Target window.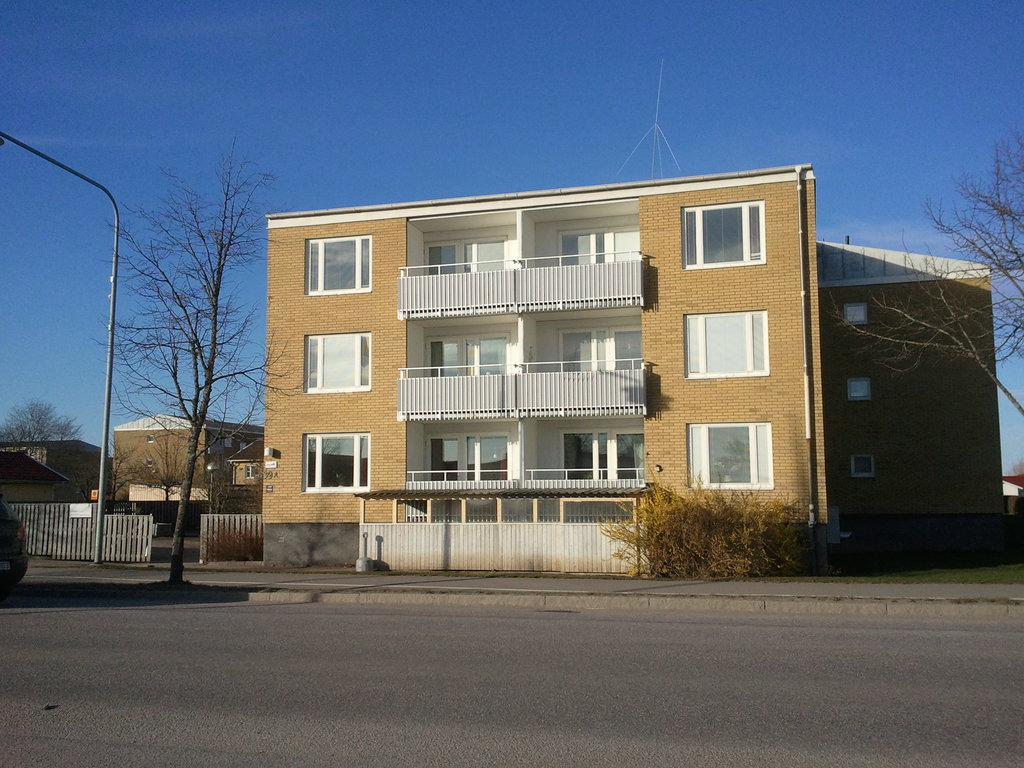
Target region: {"x1": 223, "y1": 435, "x2": 235, "y2": 449}.
